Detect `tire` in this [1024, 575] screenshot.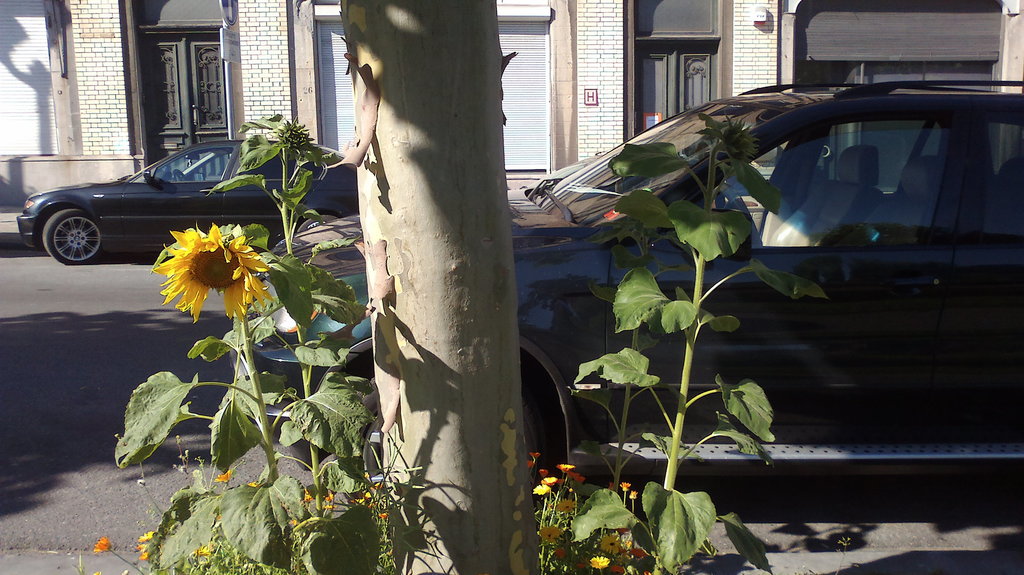
Detection: detection(520, 366, 557, 494).
